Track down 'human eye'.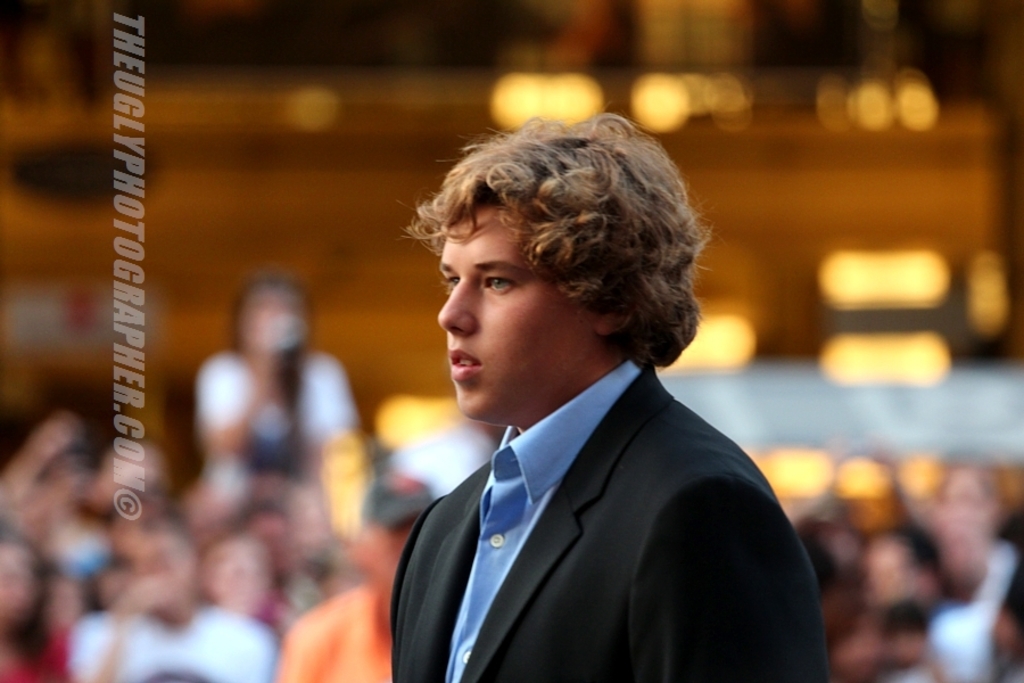
Tracked to (left=443, top=271, right=461, bottom=291).
